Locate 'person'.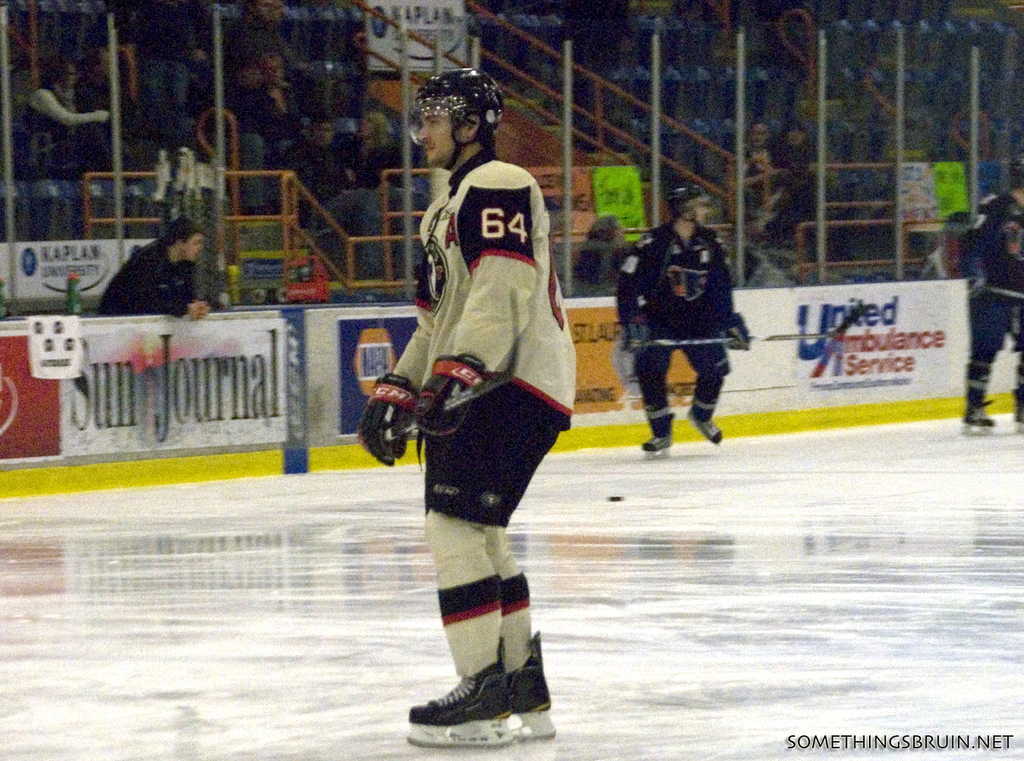
Bounding box: box=[358, 67, 580, 746].
